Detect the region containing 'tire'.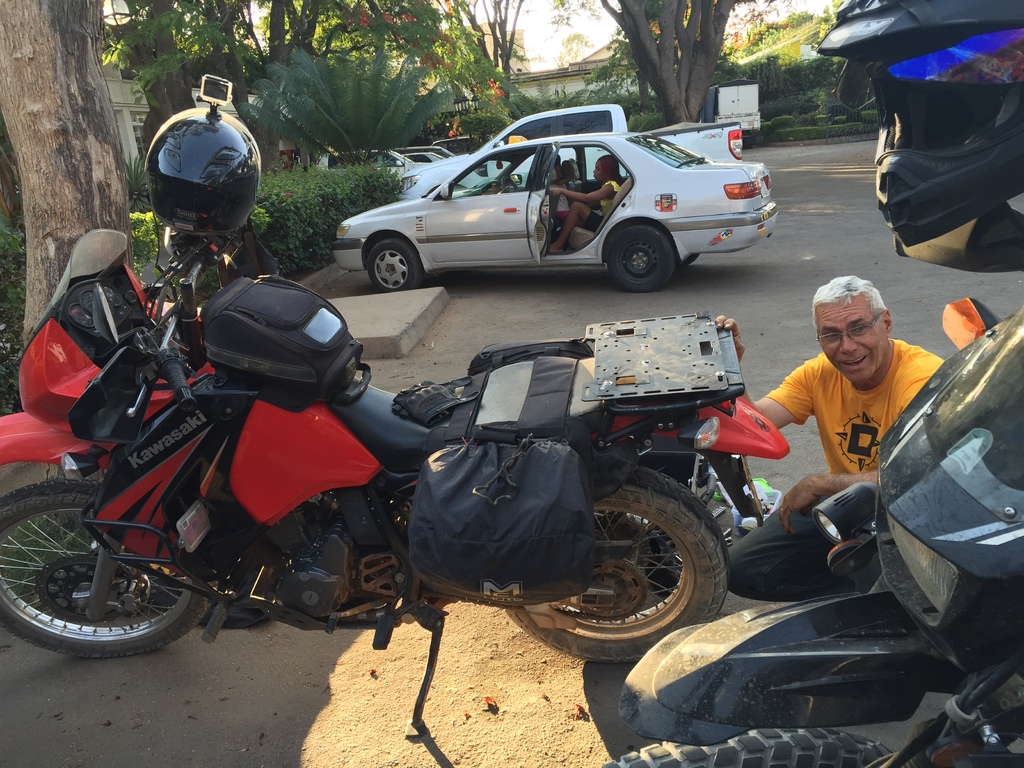
box=[602, 729, 897, 767].
